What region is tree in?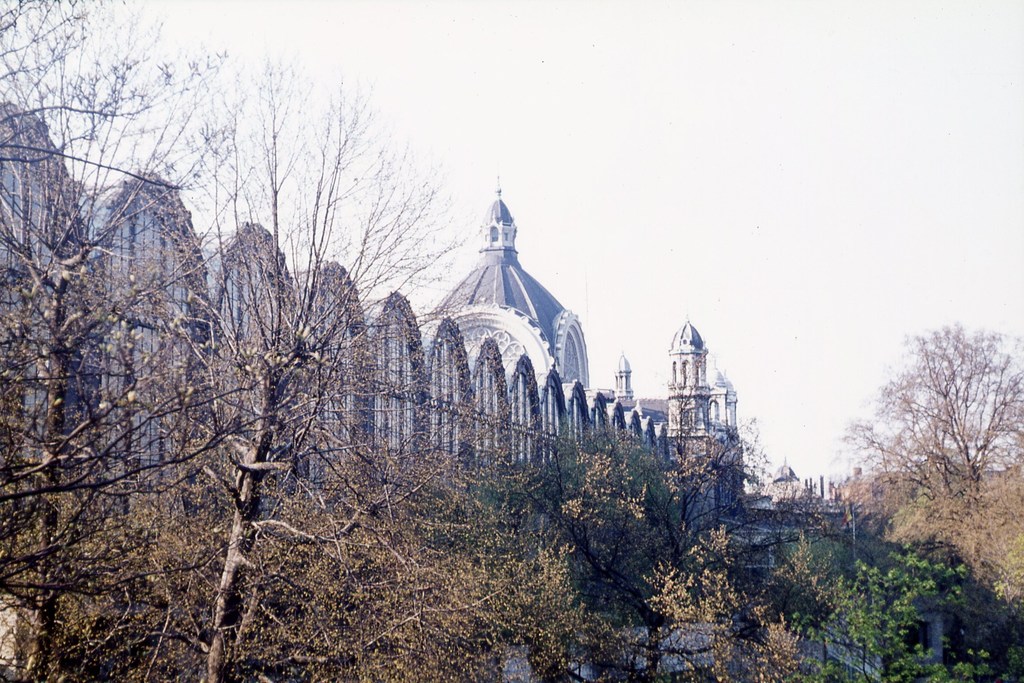
region(499, 412, 1018, 682).
